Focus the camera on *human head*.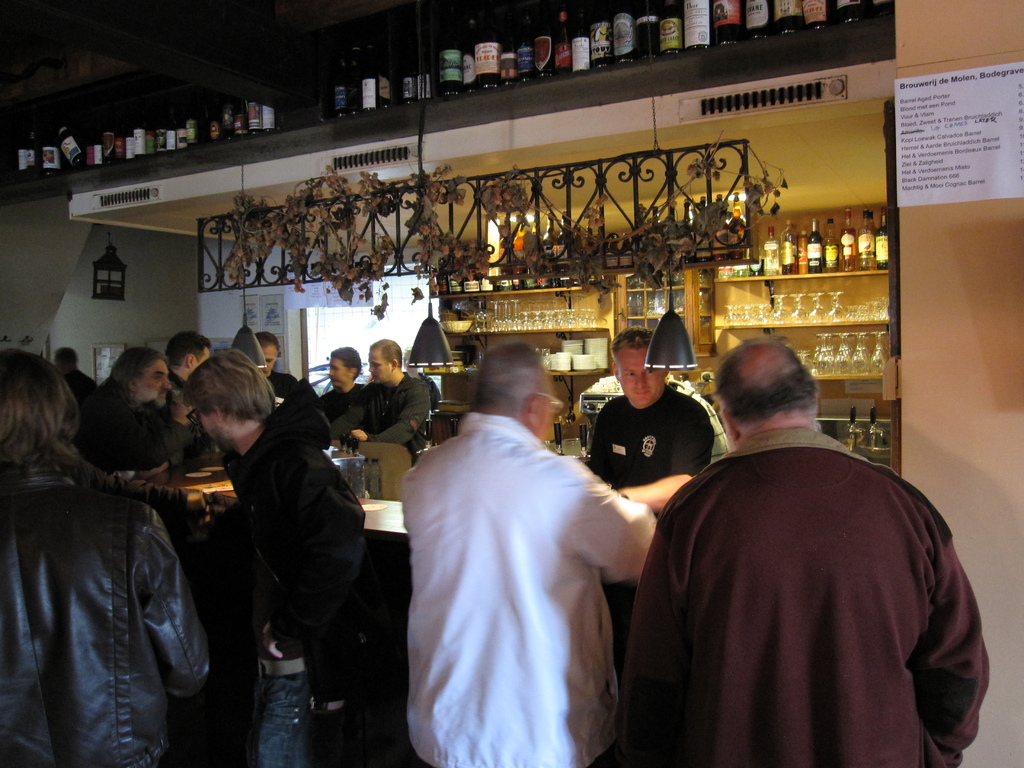
Focus region: box=[0, 349, 77, 474].
